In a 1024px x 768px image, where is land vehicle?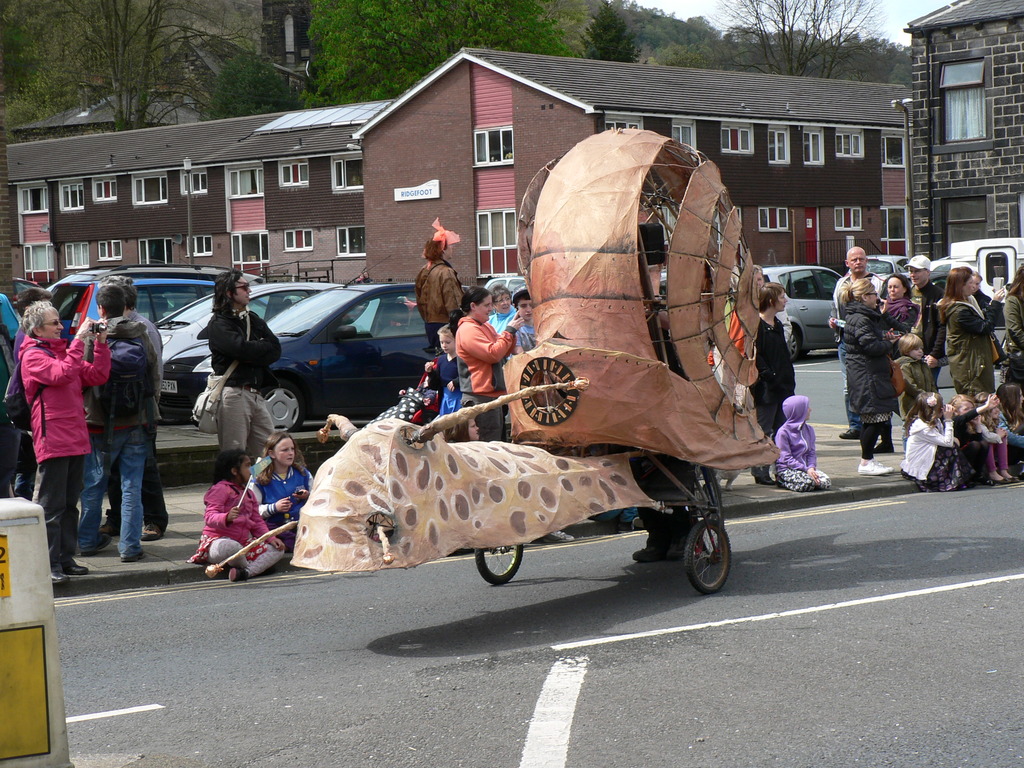
x1=264, y1=254, x2=470, y2=434.
